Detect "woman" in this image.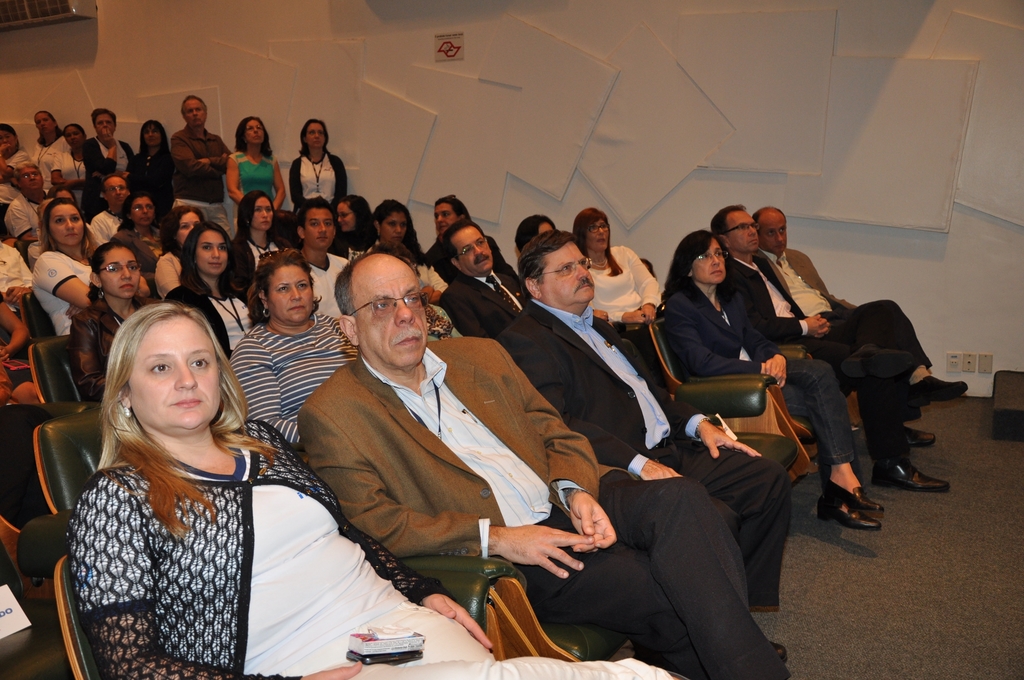
Detection: 124 190 158 264.
